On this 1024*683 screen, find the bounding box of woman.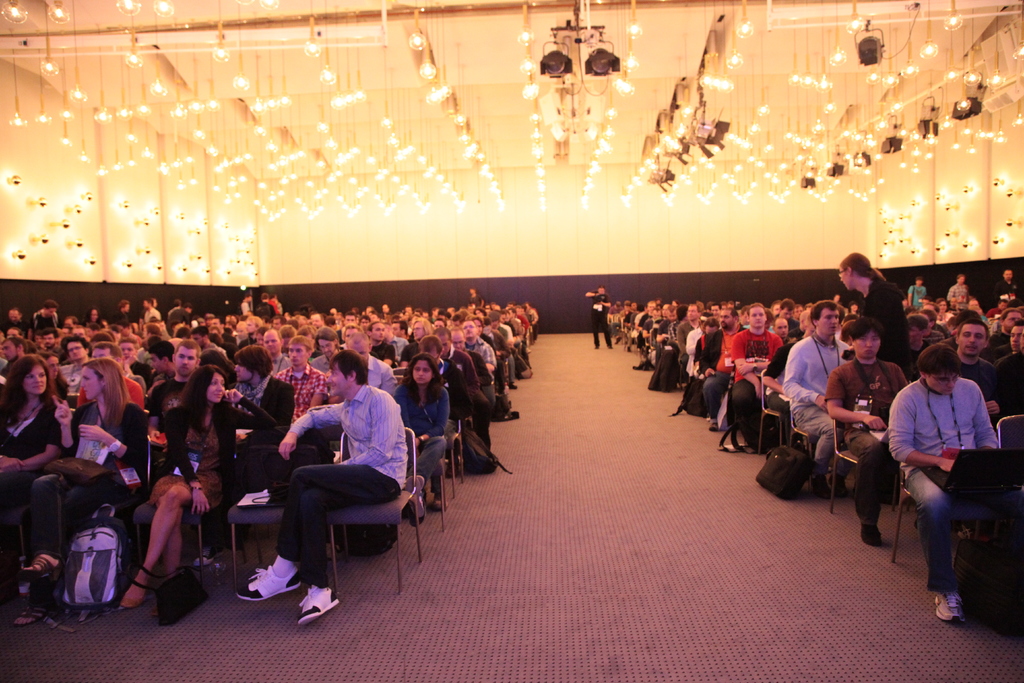
Bounding box: (left=395, top=352, right=451, bottom=515).
